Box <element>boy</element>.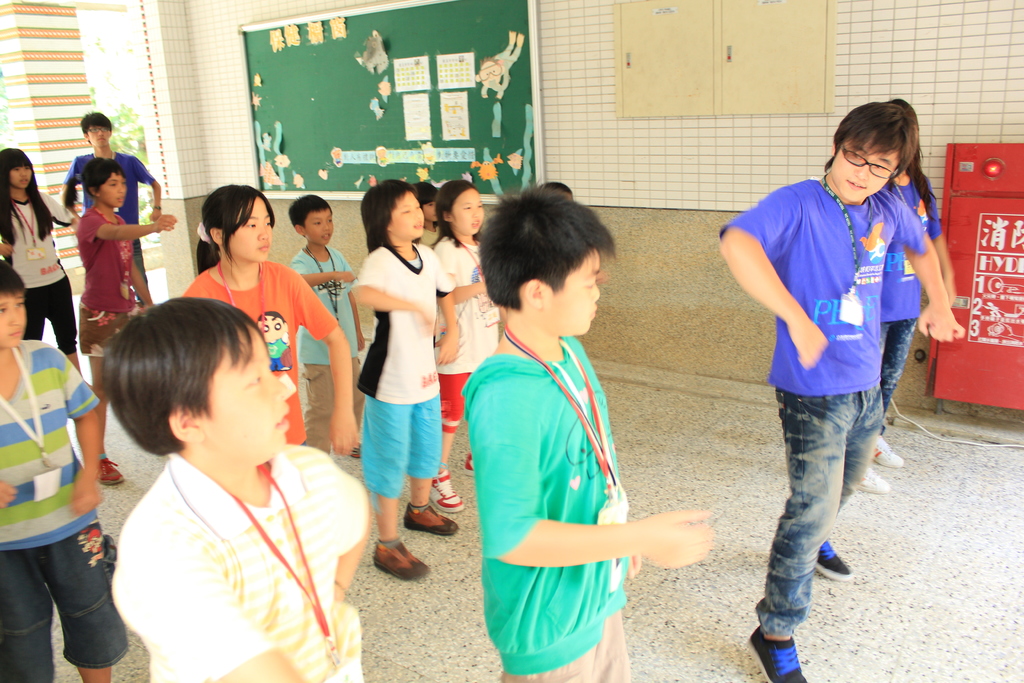
x1=463 y1=188 x2=712 y2=682.
